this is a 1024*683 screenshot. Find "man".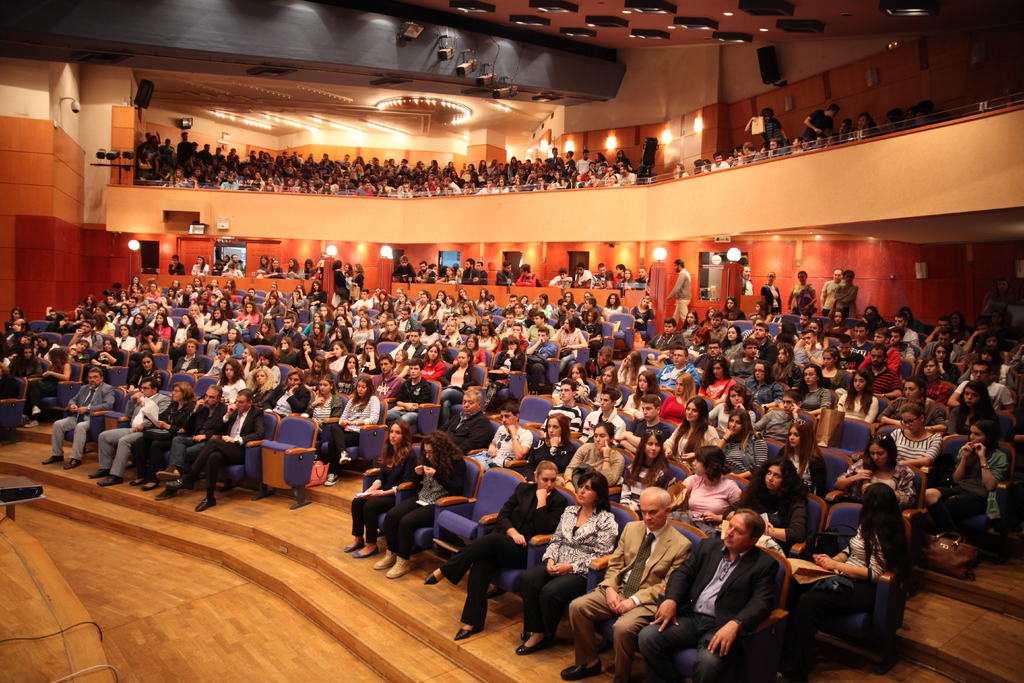
Bounding box: x1=168 y1=255 x2=182 y2=276.
